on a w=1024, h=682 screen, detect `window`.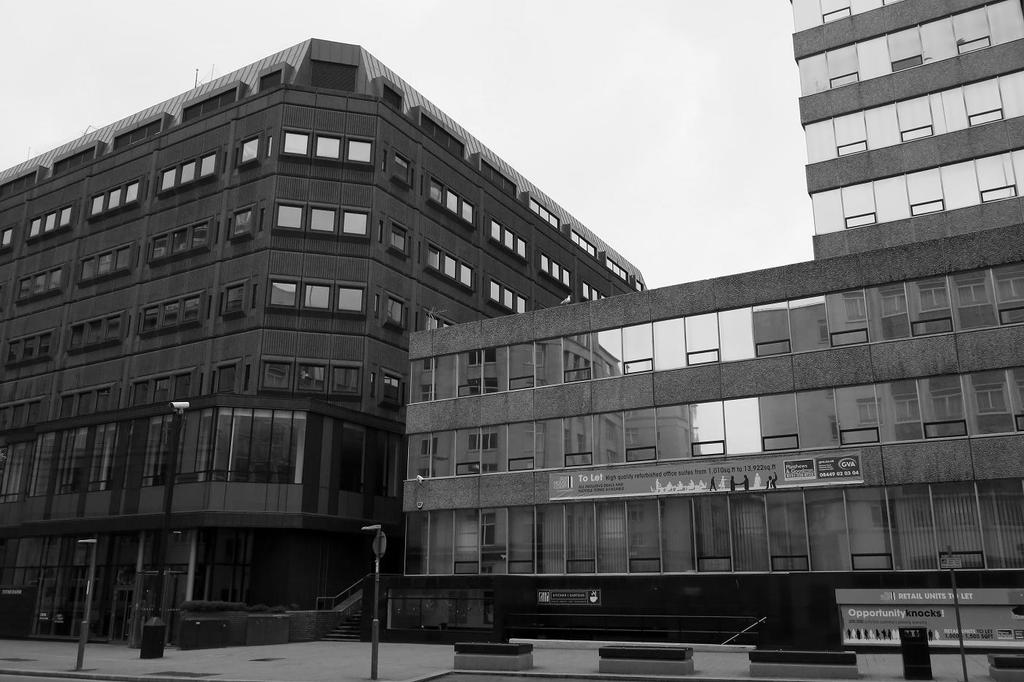
box=[131, 123, 146, 148].
